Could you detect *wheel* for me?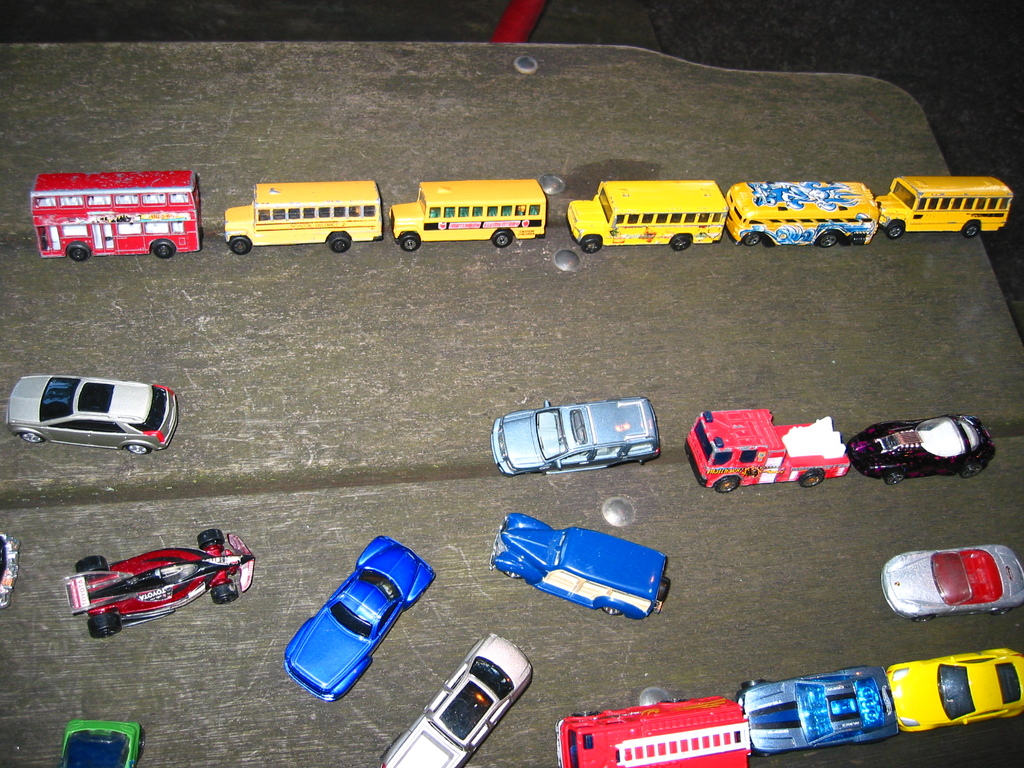
Detection result: [left=716, top=477, right=739, bottom=494].
